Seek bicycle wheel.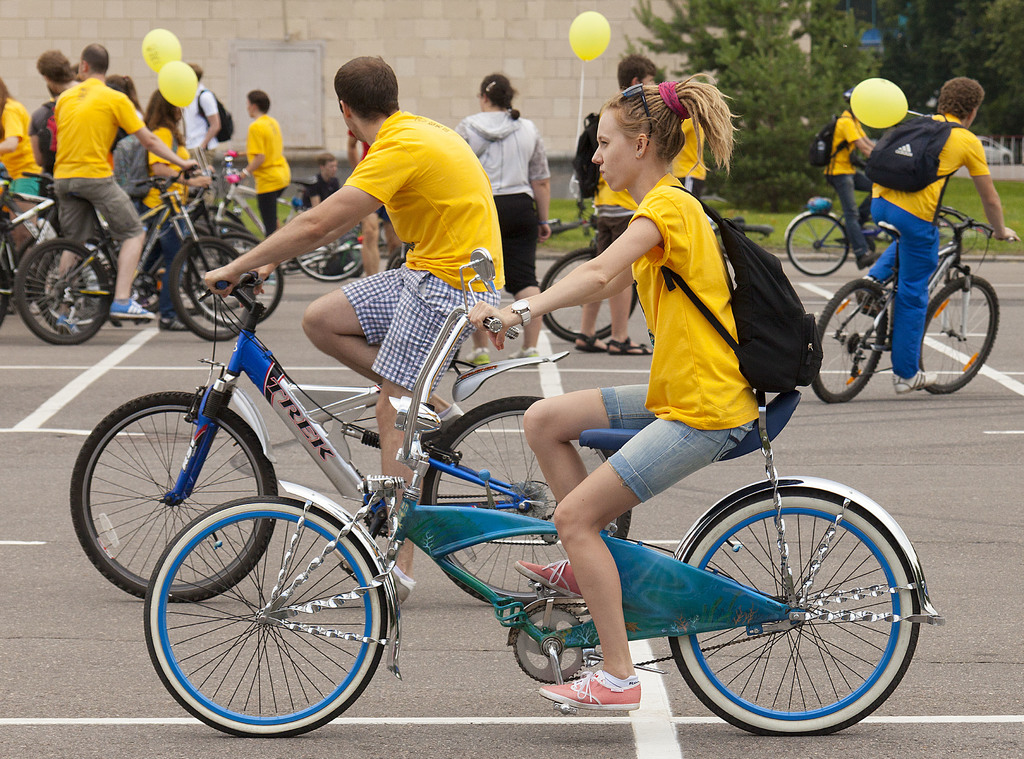
789 213 847 276.
